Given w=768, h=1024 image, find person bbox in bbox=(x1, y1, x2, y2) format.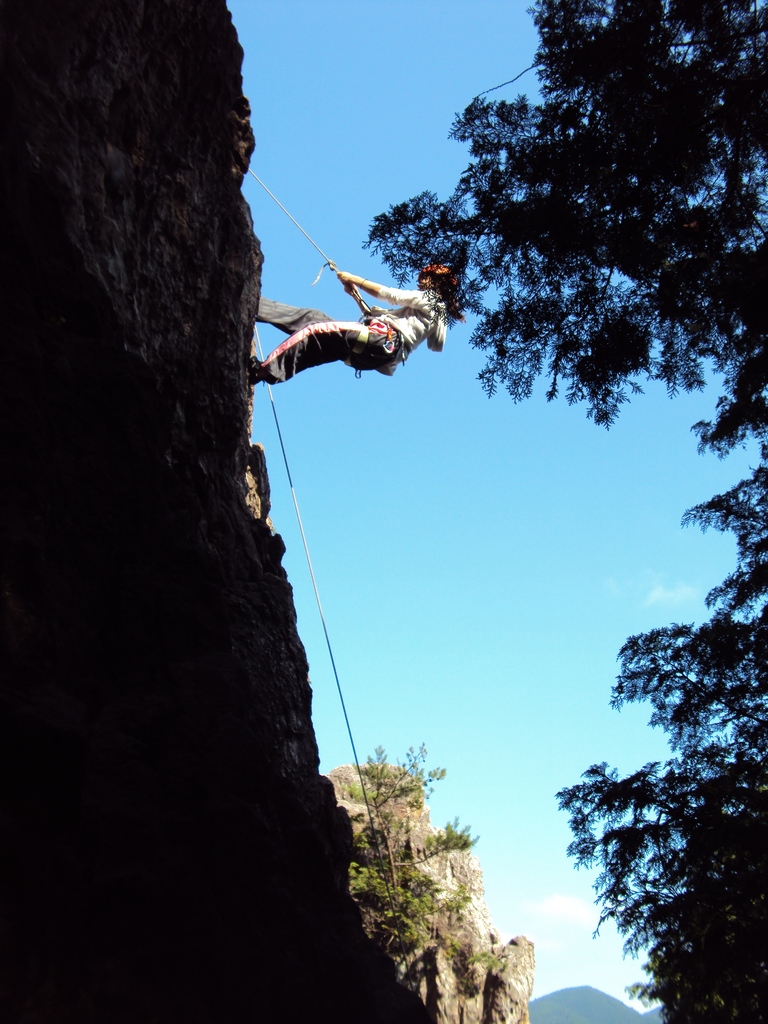
bbox=(265, 244, 456, 403).
